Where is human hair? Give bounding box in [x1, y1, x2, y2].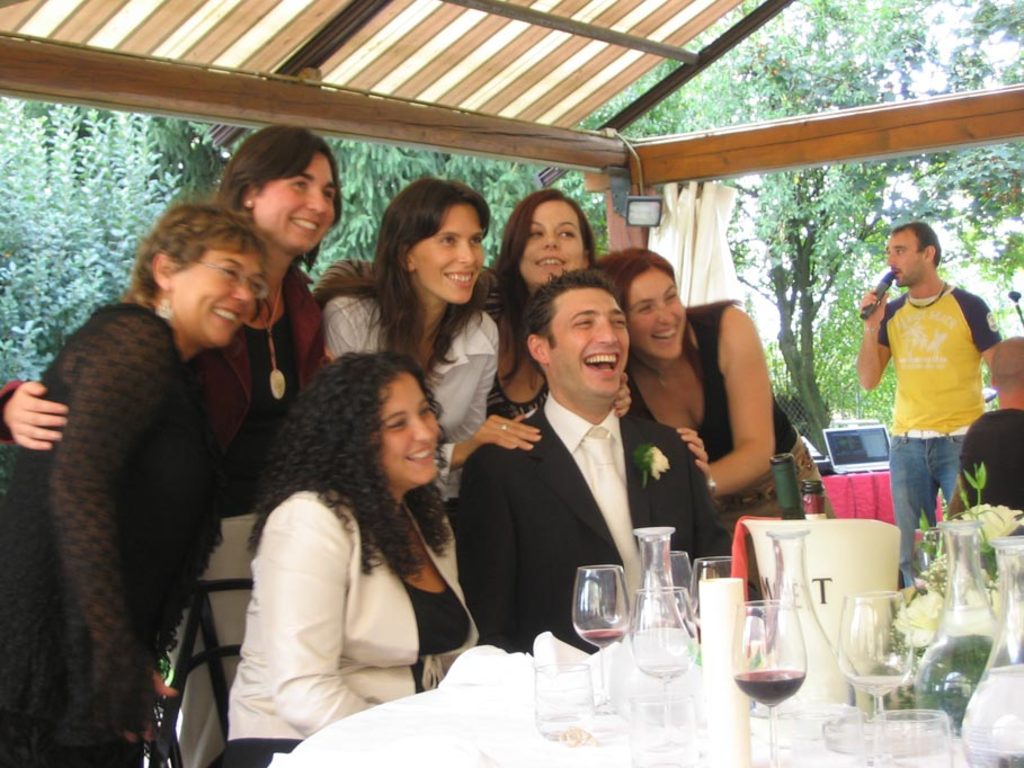
[265, 350, 454, 591].
